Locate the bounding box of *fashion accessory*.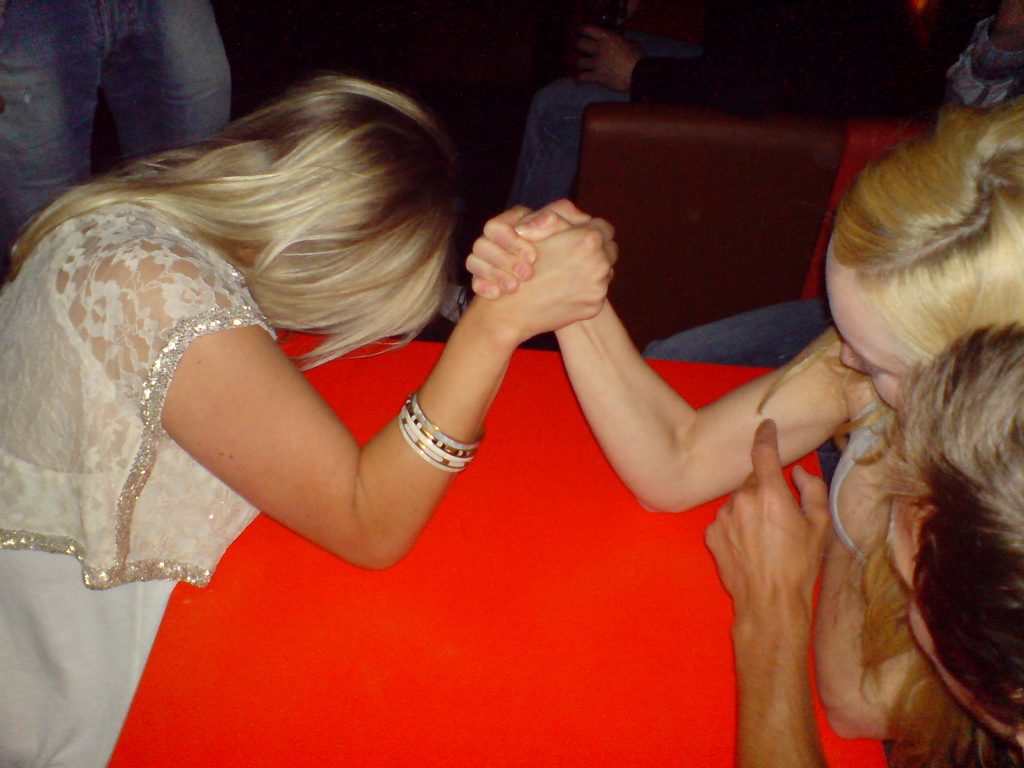
Bounding box: select_region(398, 392, 486, 474).
